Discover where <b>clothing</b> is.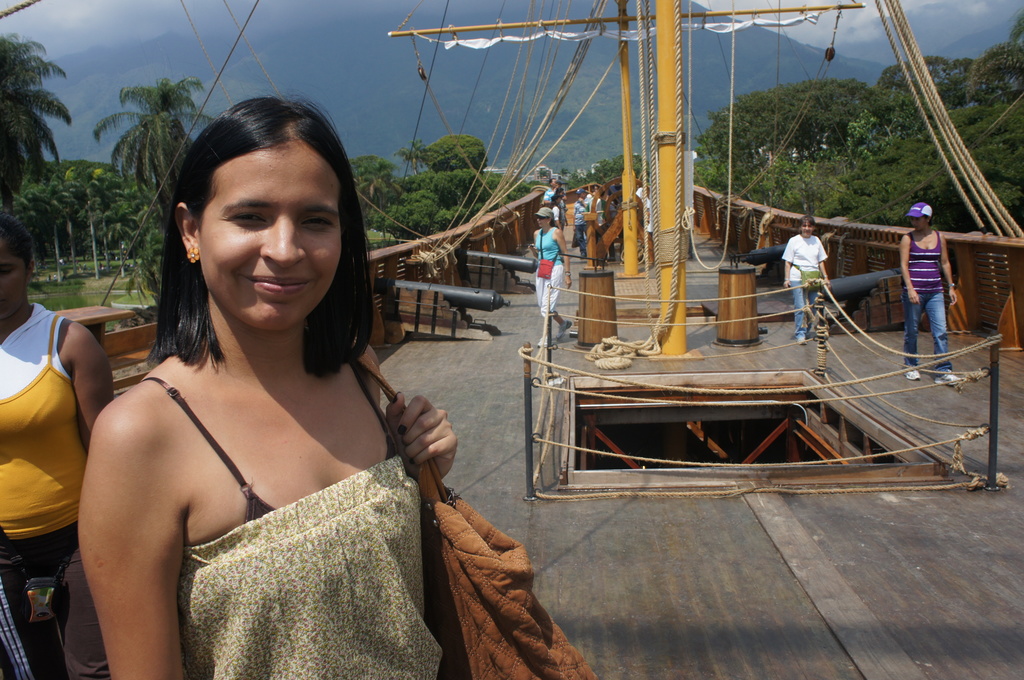
Discovered at bbox=(536, 223, 566, 317).
